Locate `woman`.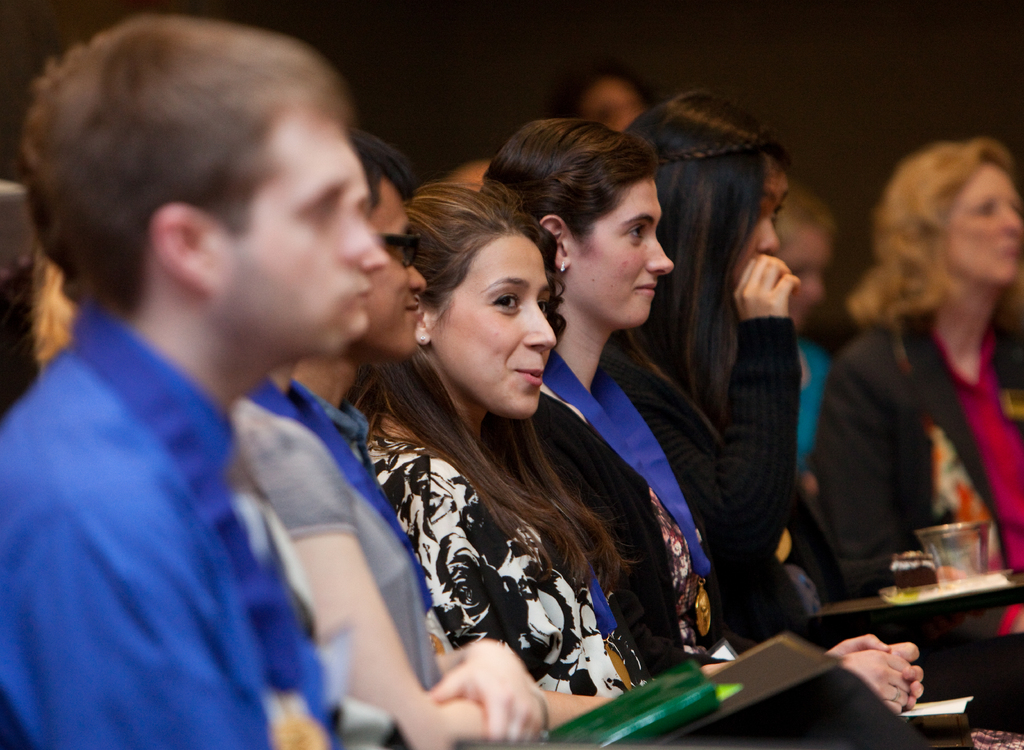
Bounding box: select_region(478, 117, 1023, 749).
